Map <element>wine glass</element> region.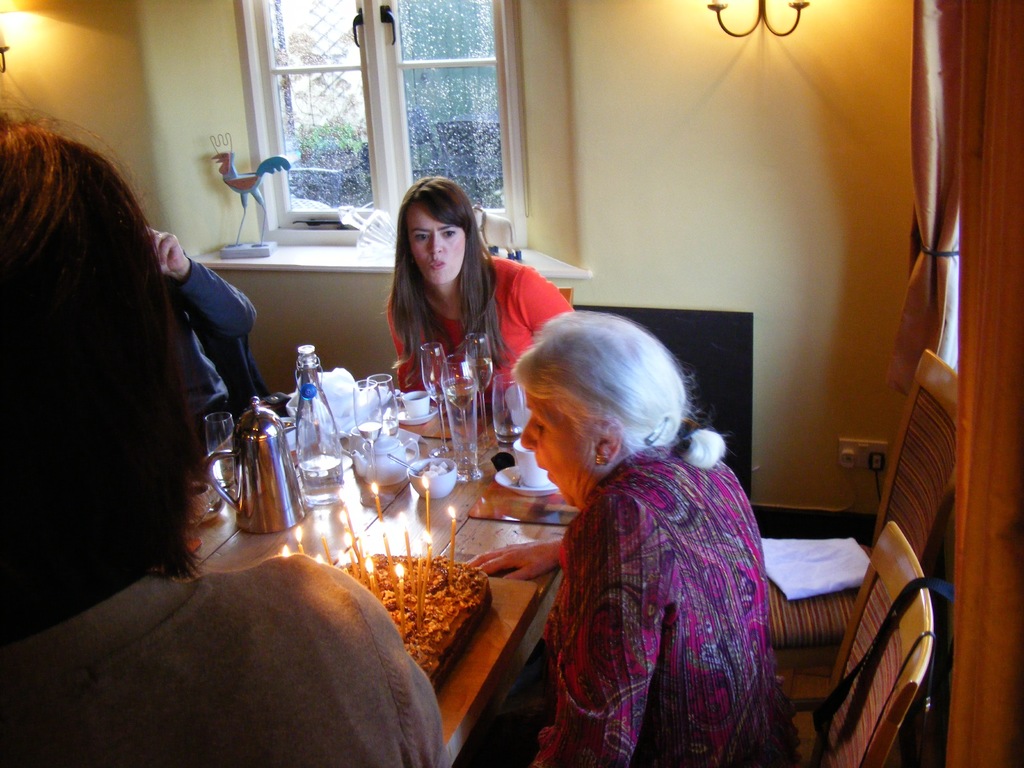
Mapped to <region>422, 344, 461, 463</region>.
